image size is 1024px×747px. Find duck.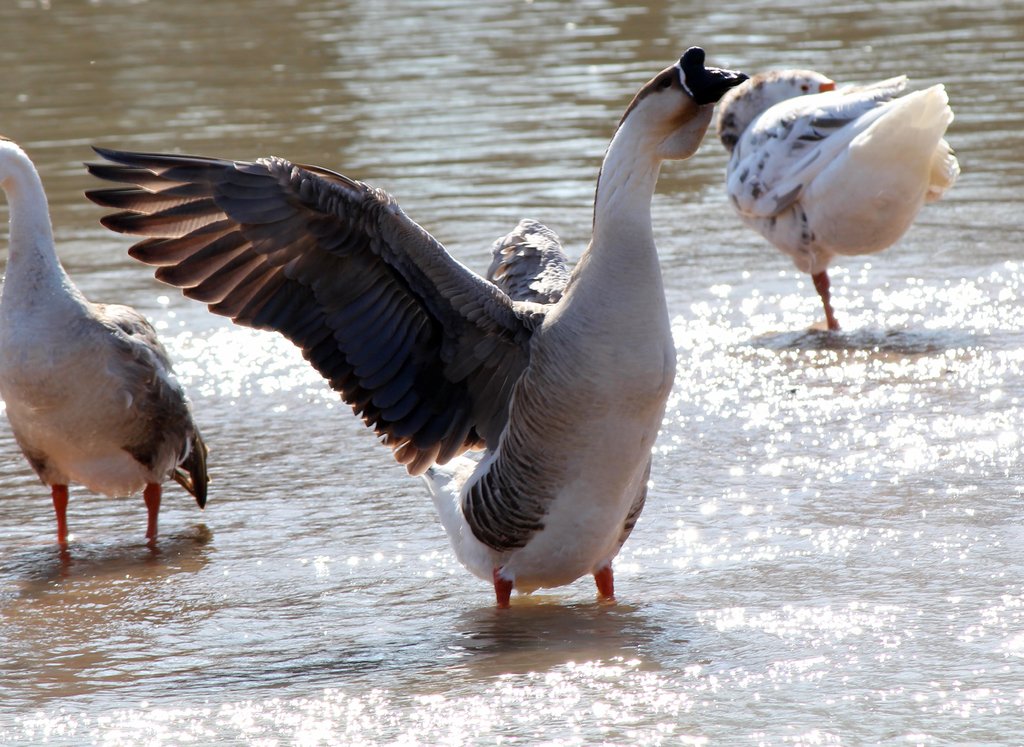
left=710, top=60, right=964, bottom=370.
